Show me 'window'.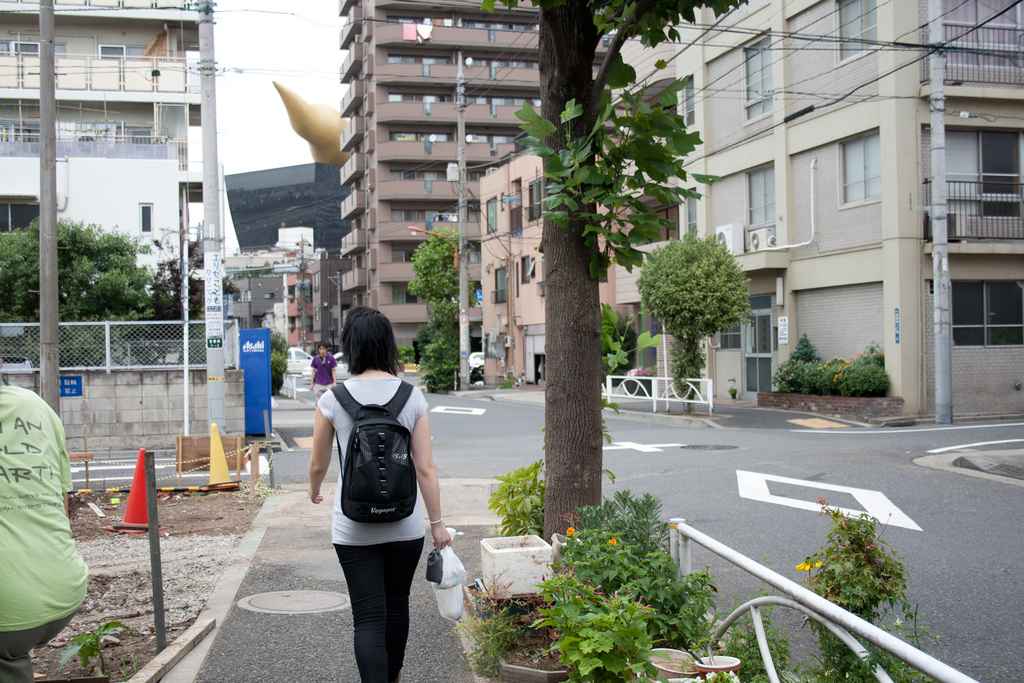
'window' is here: bbox(467, 133, 518, 144).
